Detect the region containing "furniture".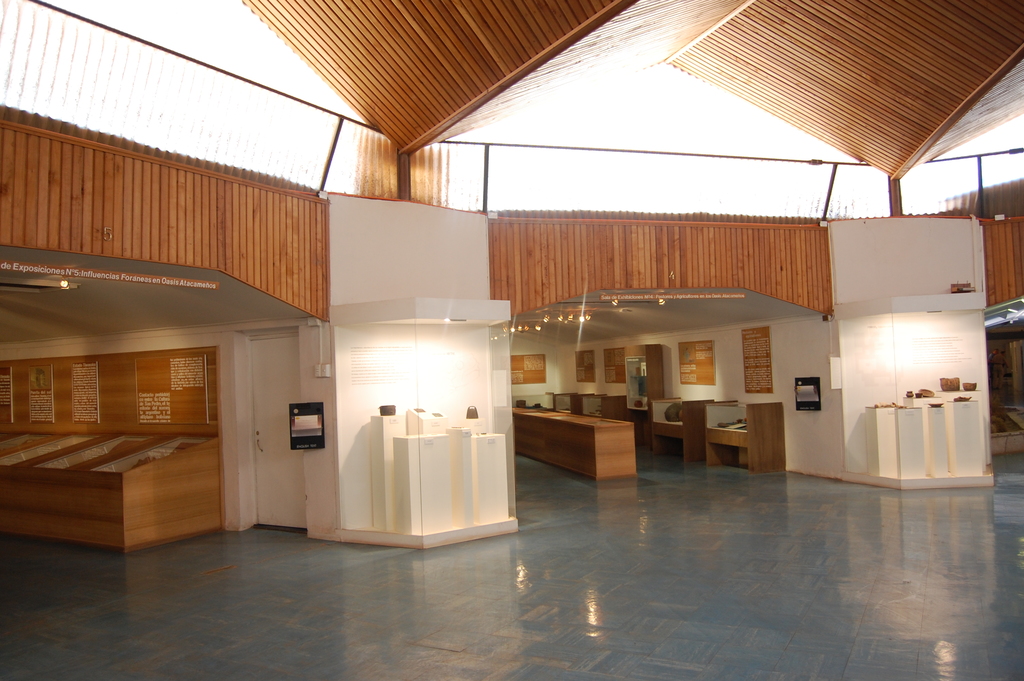
x1=510 y1=407 x2=635 y2=480.
